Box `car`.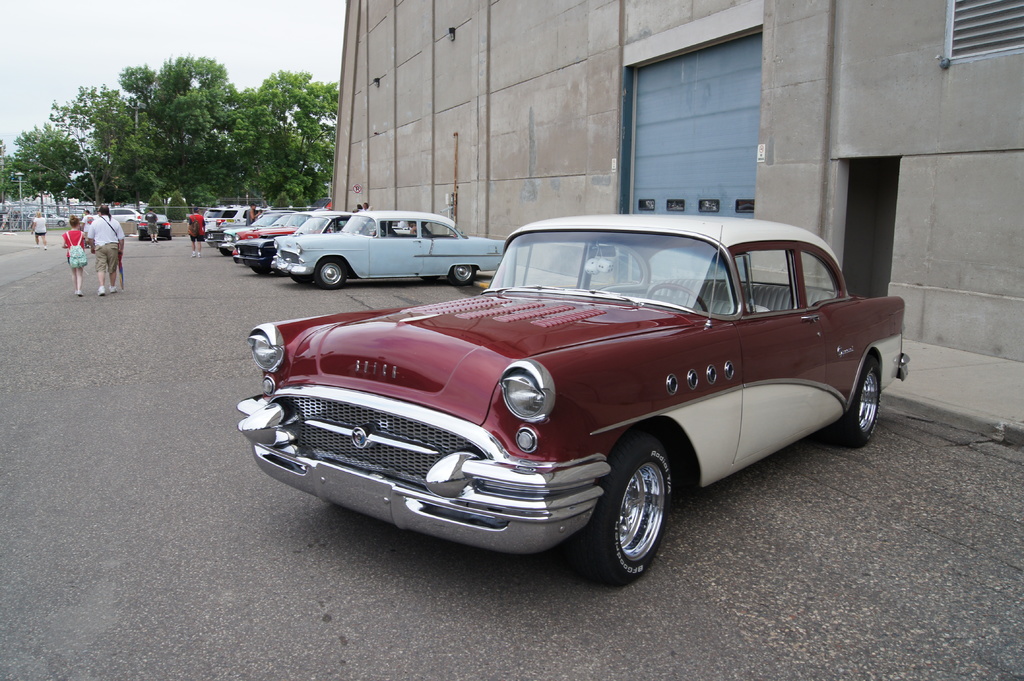
region(140, 214, 172, 240).
